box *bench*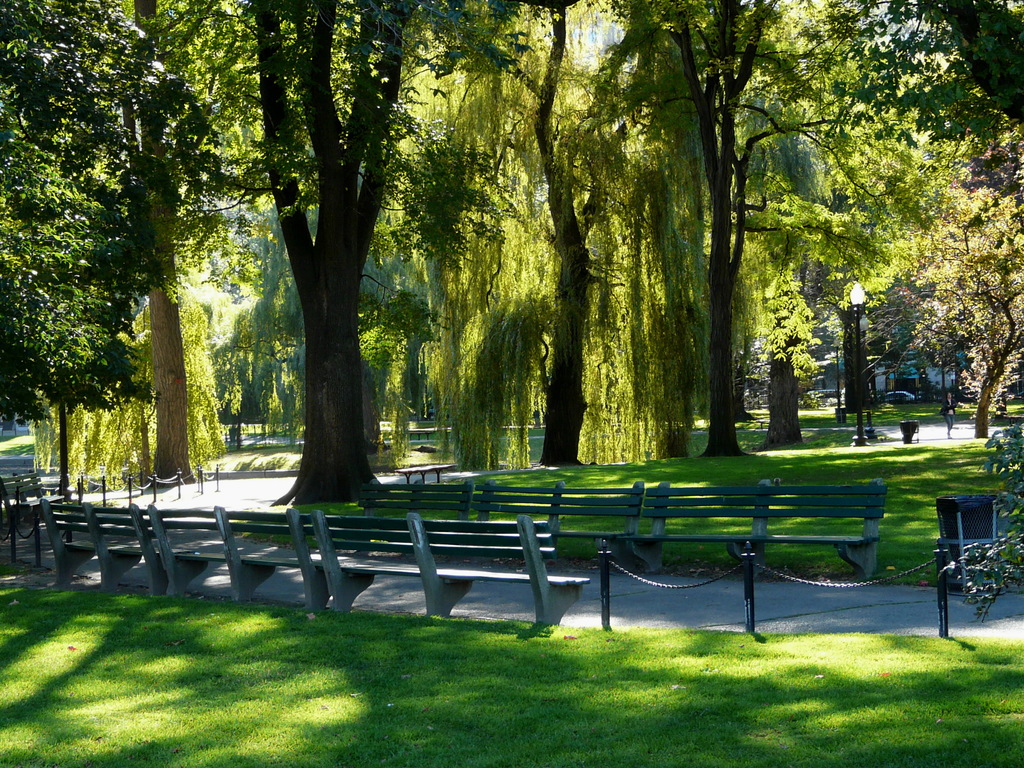
[308, 509, 594, 630]
